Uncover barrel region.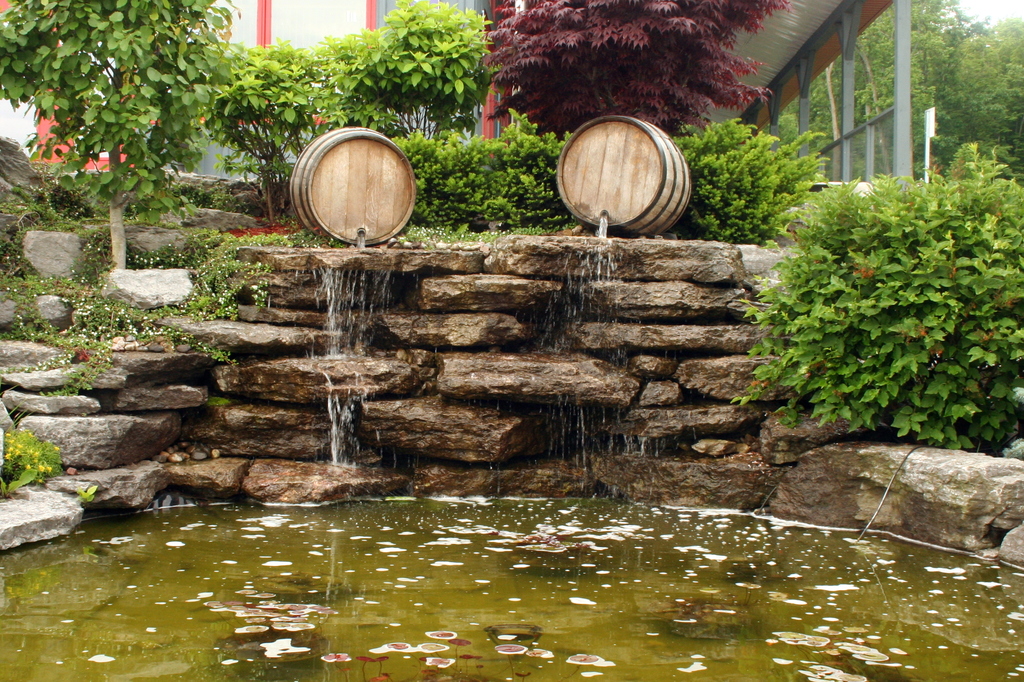
Uncovered: locate(553, 120, 693, 237).
